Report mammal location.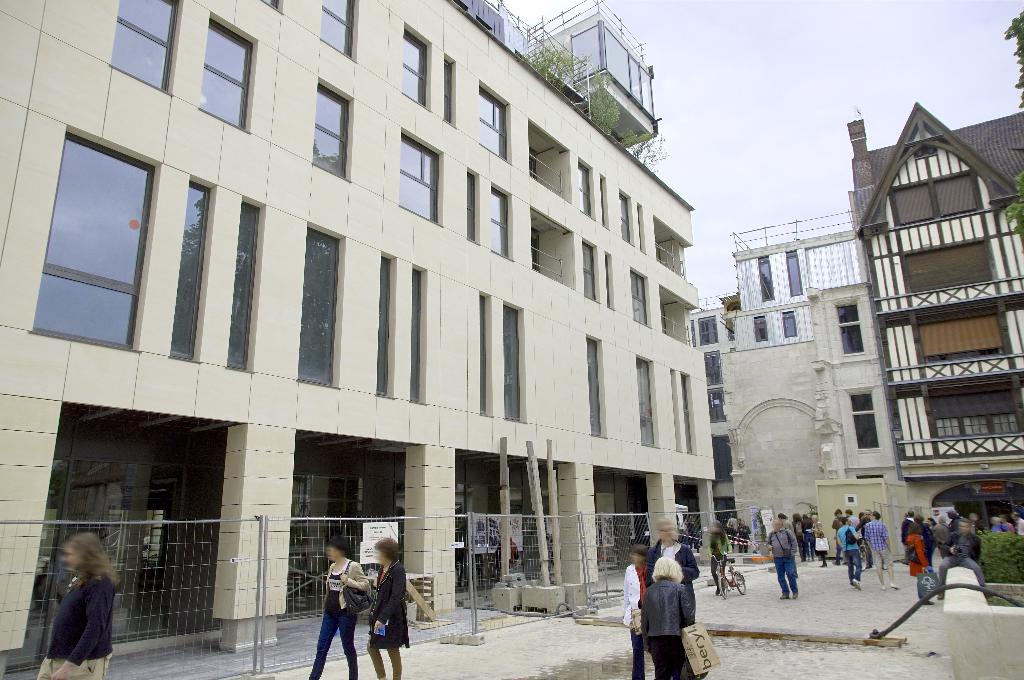
Report: bbox(708, 519, 732, 596).
